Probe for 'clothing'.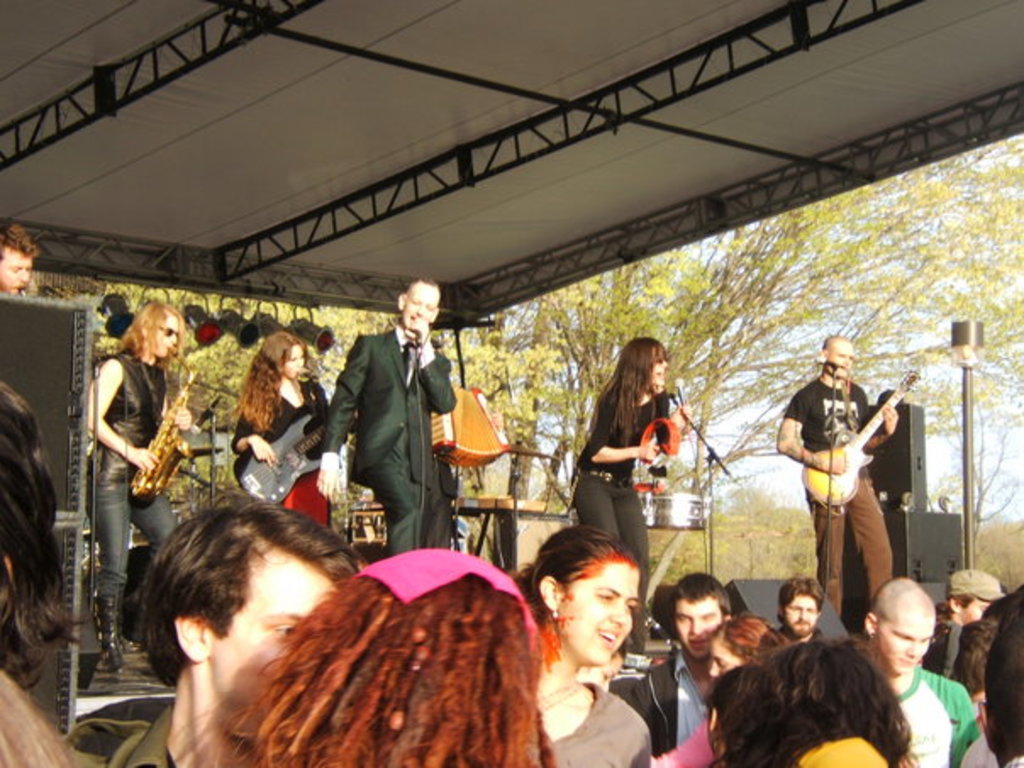
Probe result: <bbox>227, 375, 337, 532</bbox>.
